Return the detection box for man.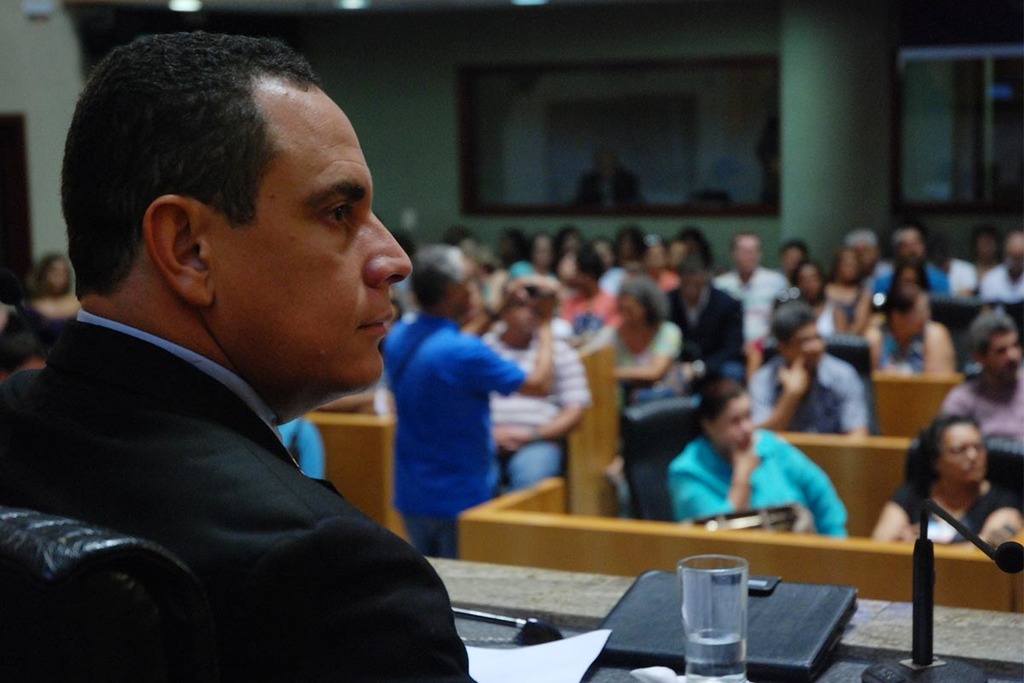
(left=377, top=242, right=555, bottom=560).
